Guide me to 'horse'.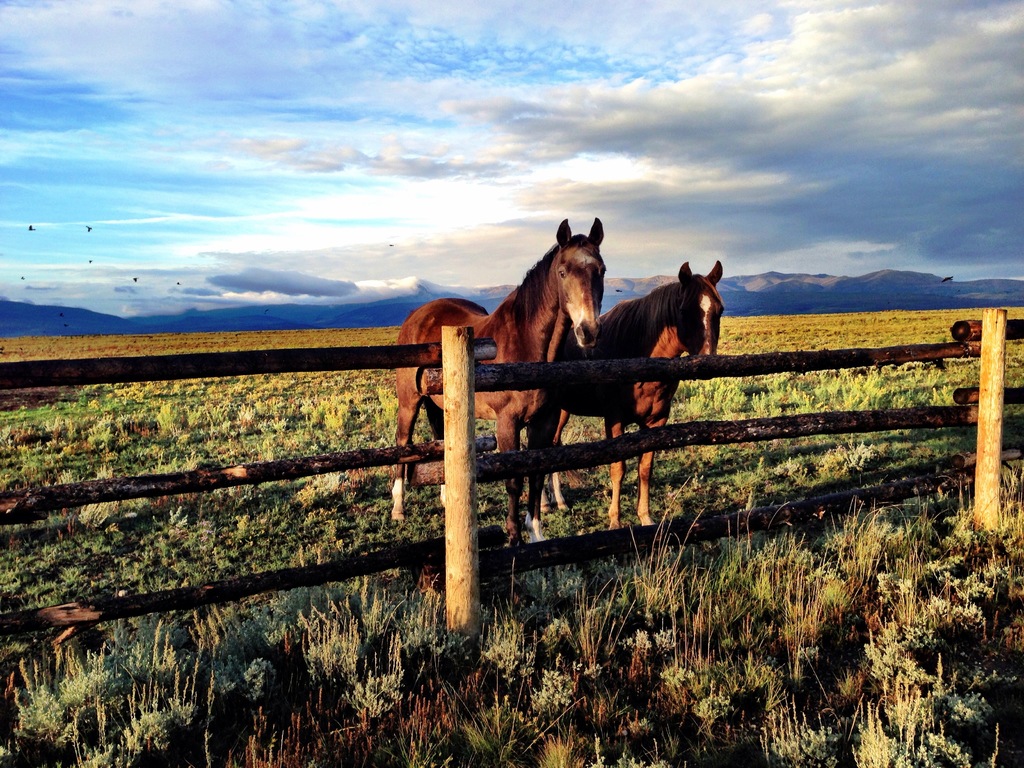
Guidance: crop(390, 212, 608, 552).
